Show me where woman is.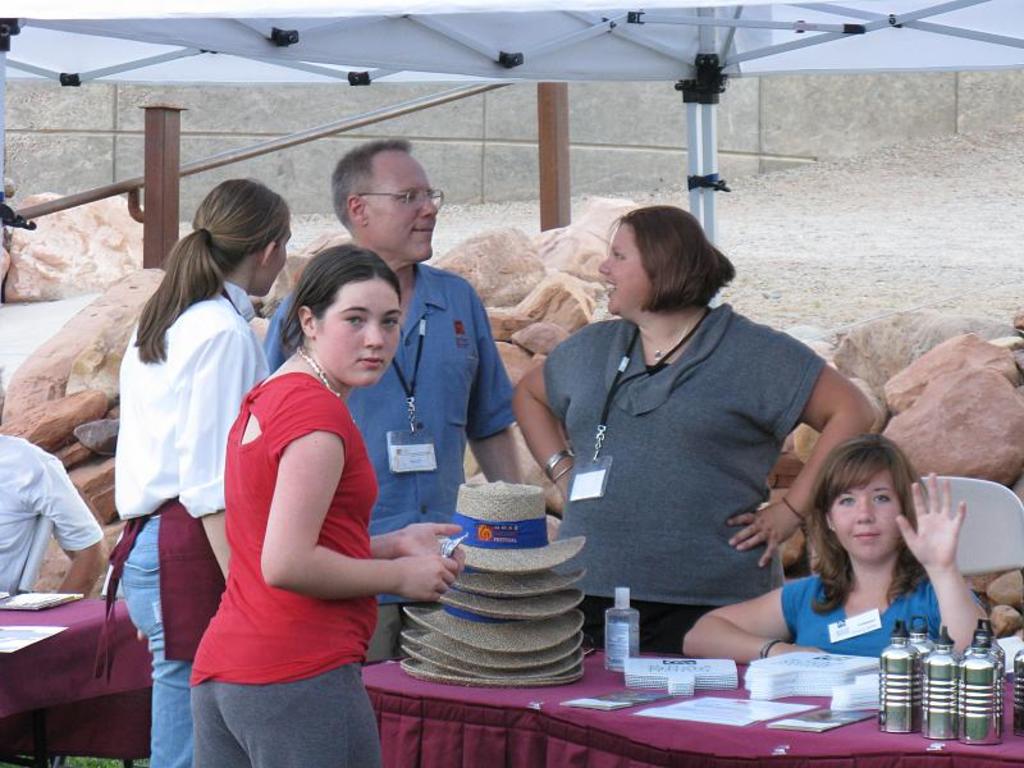
woman is at x1=186, y1=248, x2=463, y2=767.
